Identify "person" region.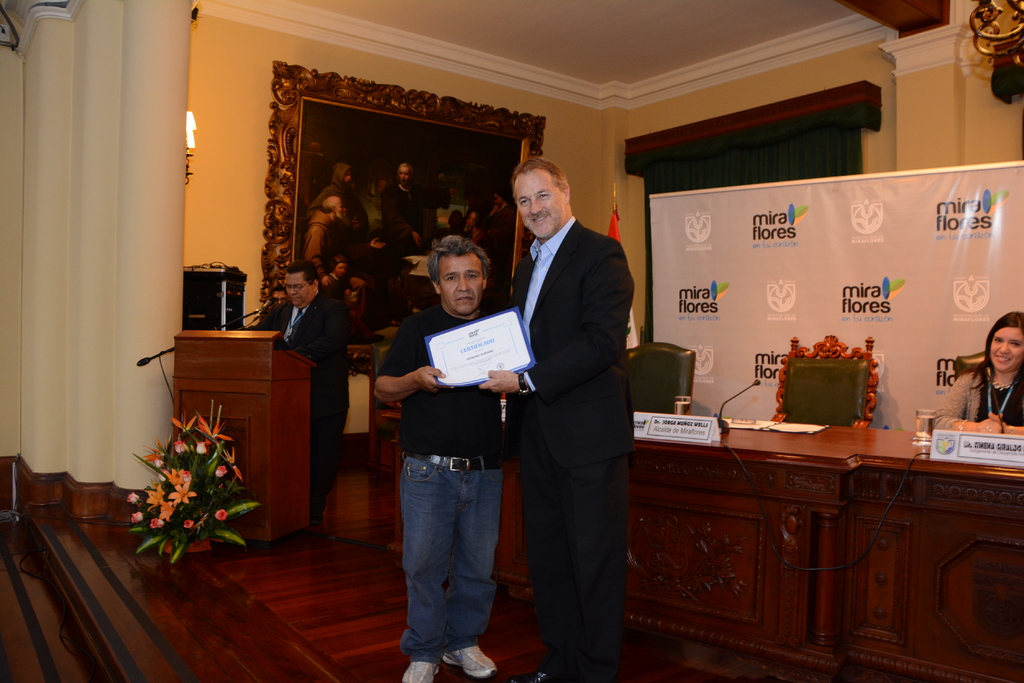
Region: {"left": 487, "top": 182, "right": 511, "bottom": 269}.
